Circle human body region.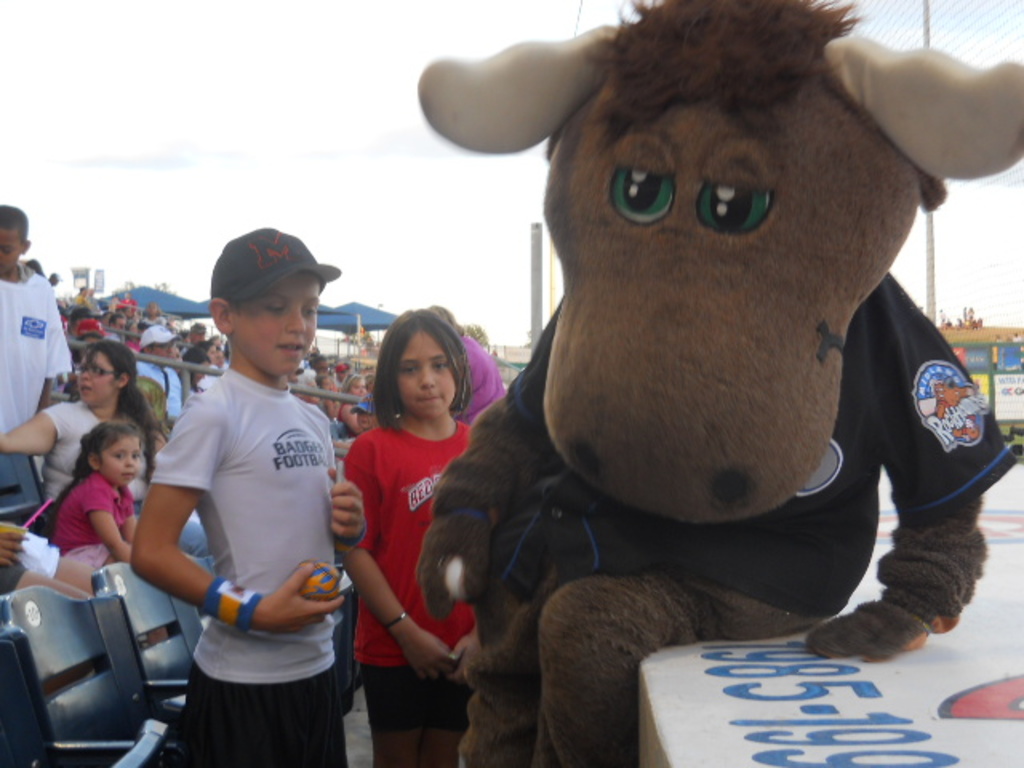
Region: select_region(24, 462, 152, 568).
